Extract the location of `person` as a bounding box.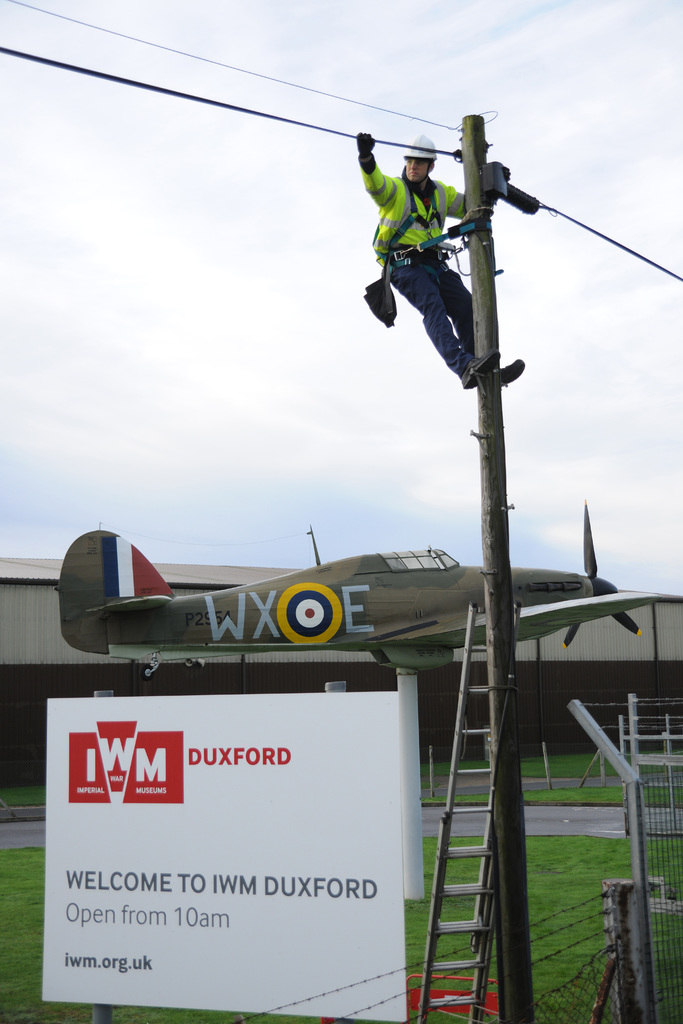
bbox=(366, 129, 481, 400).
